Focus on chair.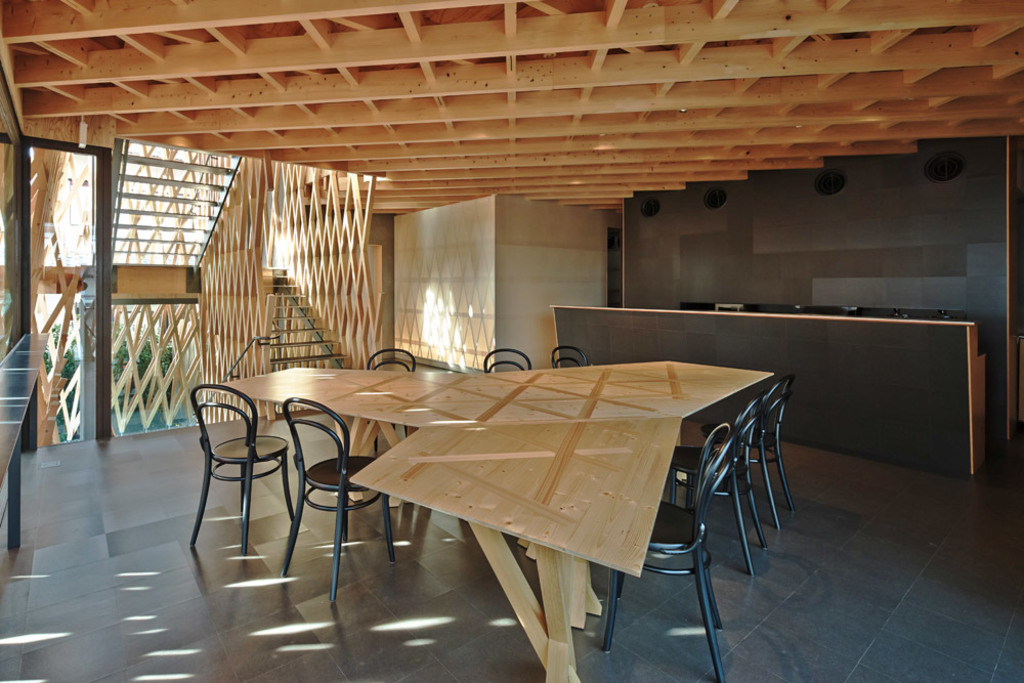
Focused at l=696, t=380, r=799, b=524.
